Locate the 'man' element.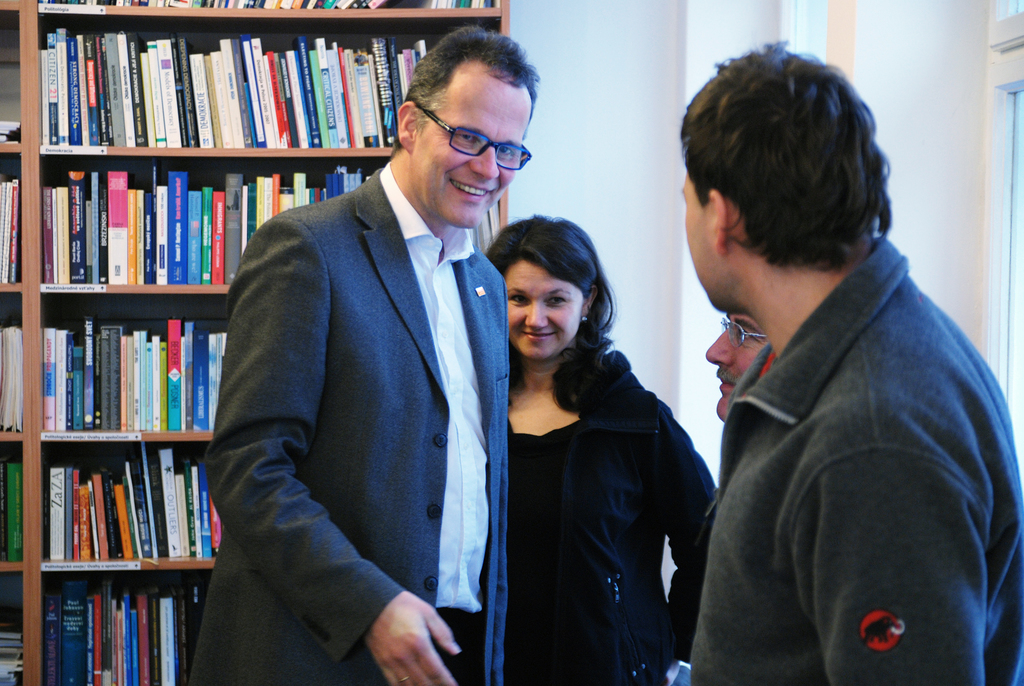
Element bbox: x1=705 y1=309 x2=776 y2=420.
